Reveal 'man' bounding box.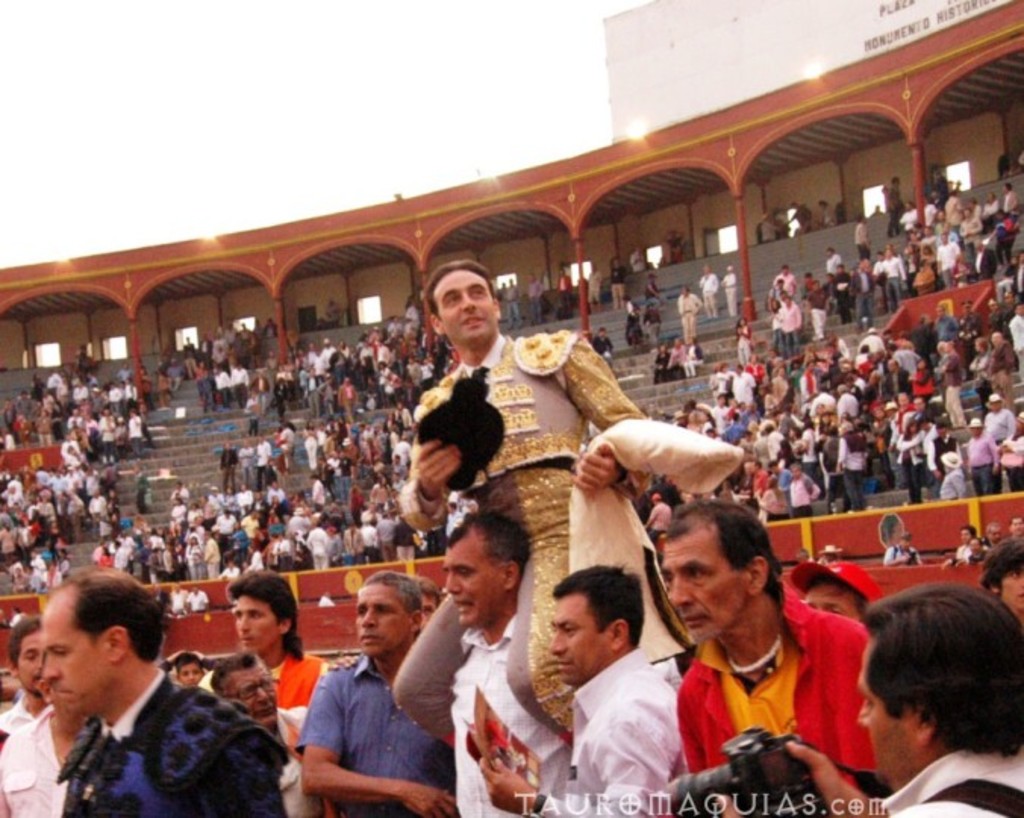
Revealed: select_region(186, 582, 209, 609).
